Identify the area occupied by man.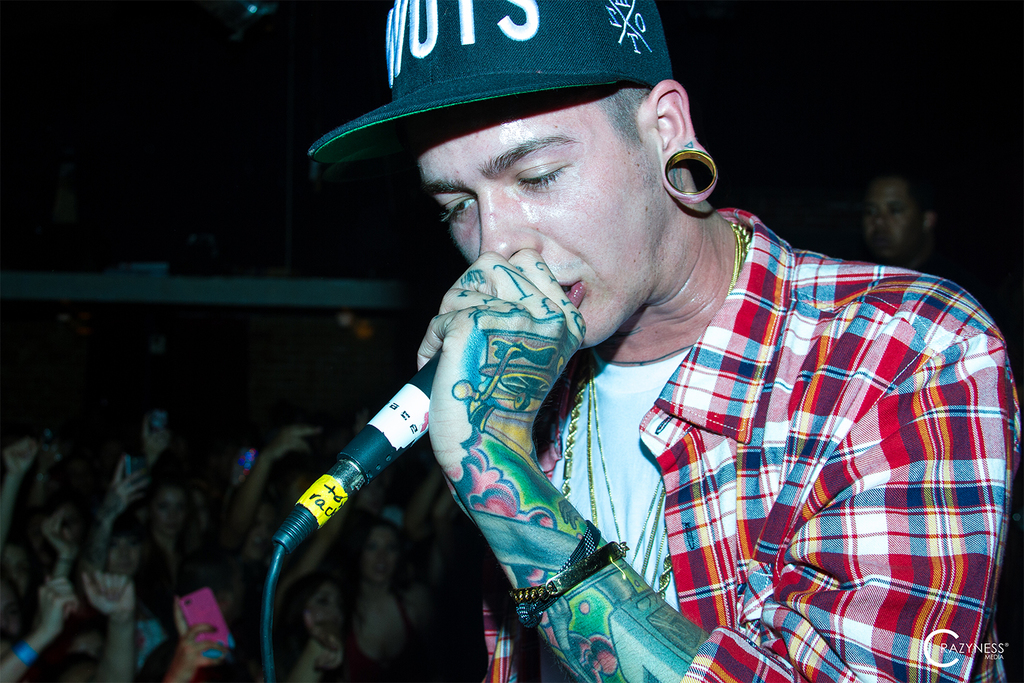
Area: (x1=863, y1=165, x2=938, y2=268).
